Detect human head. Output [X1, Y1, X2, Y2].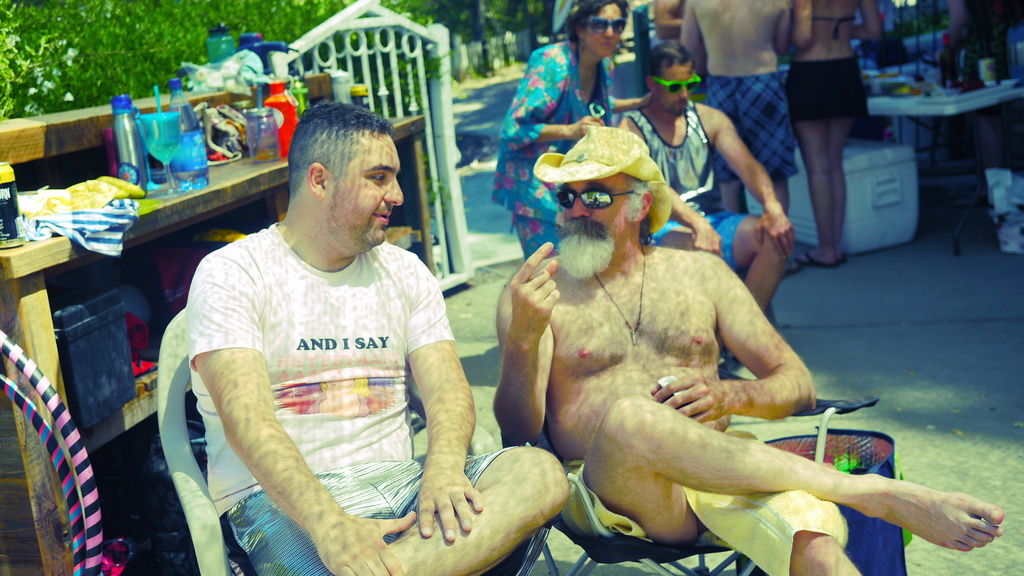
[529, 120, 669, 278].
